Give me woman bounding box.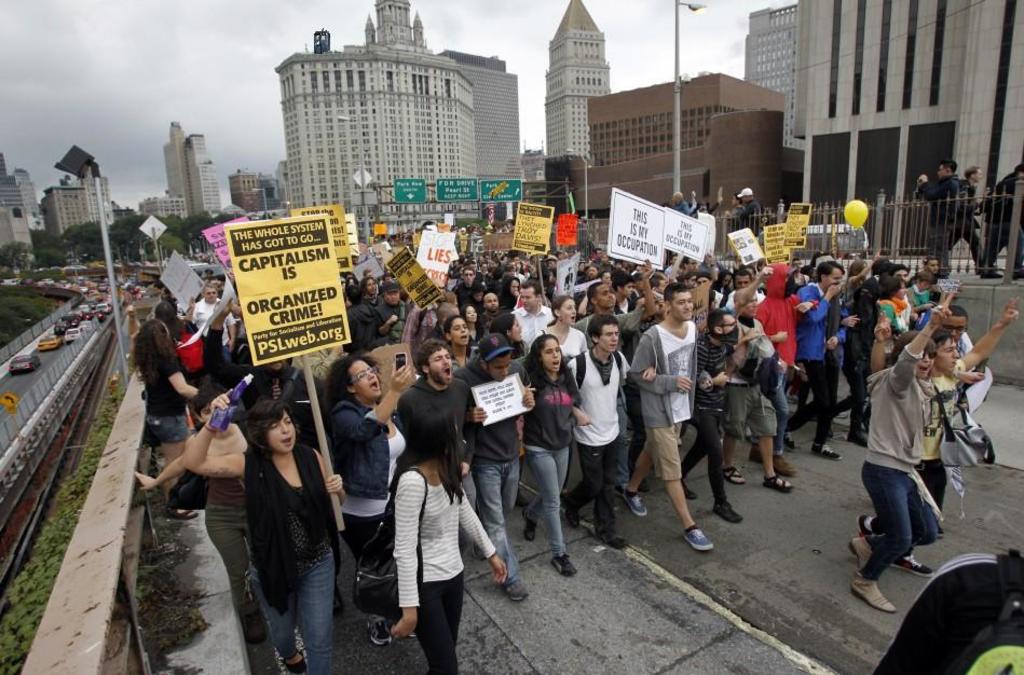
BBox(385, 395, 509, 674).
